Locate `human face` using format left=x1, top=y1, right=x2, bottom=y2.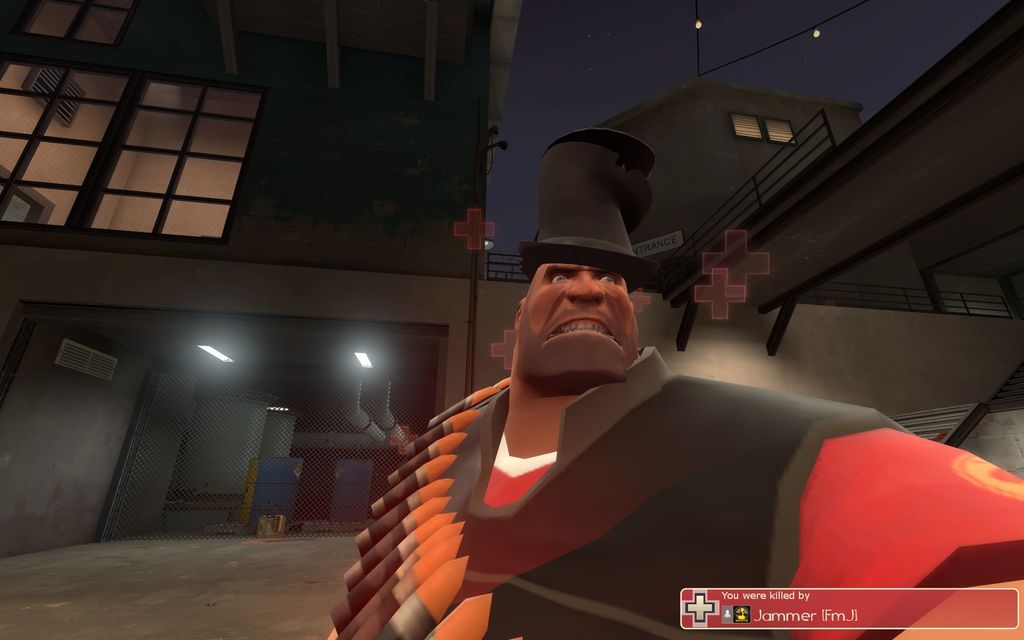
left=512, top=262, right=642, bottom=397.
